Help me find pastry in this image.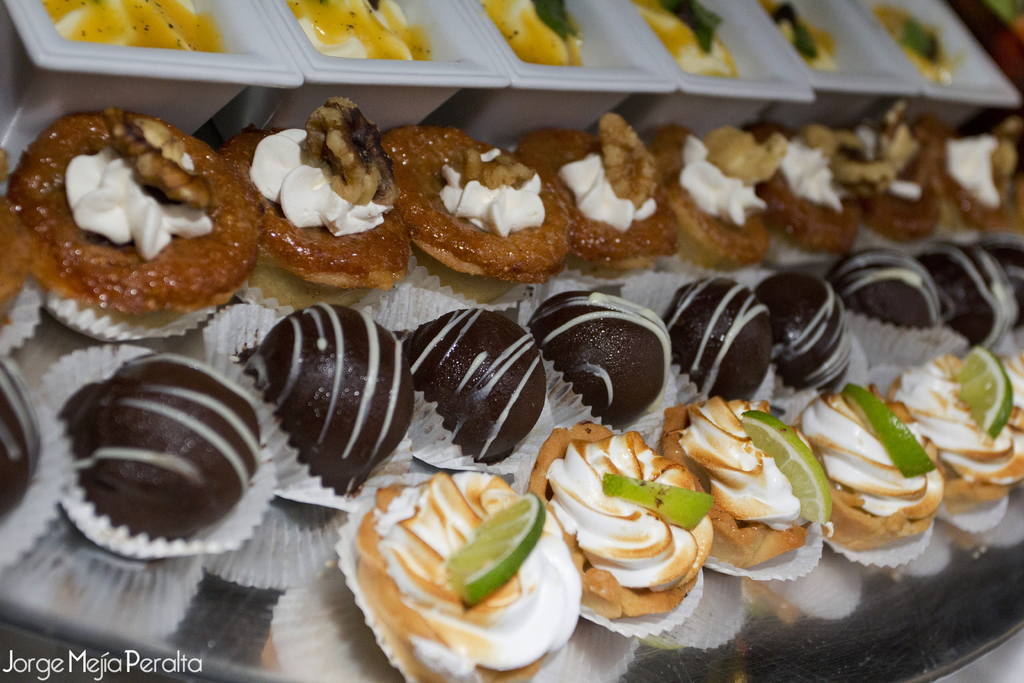
Found it: 666 124 784 270.
